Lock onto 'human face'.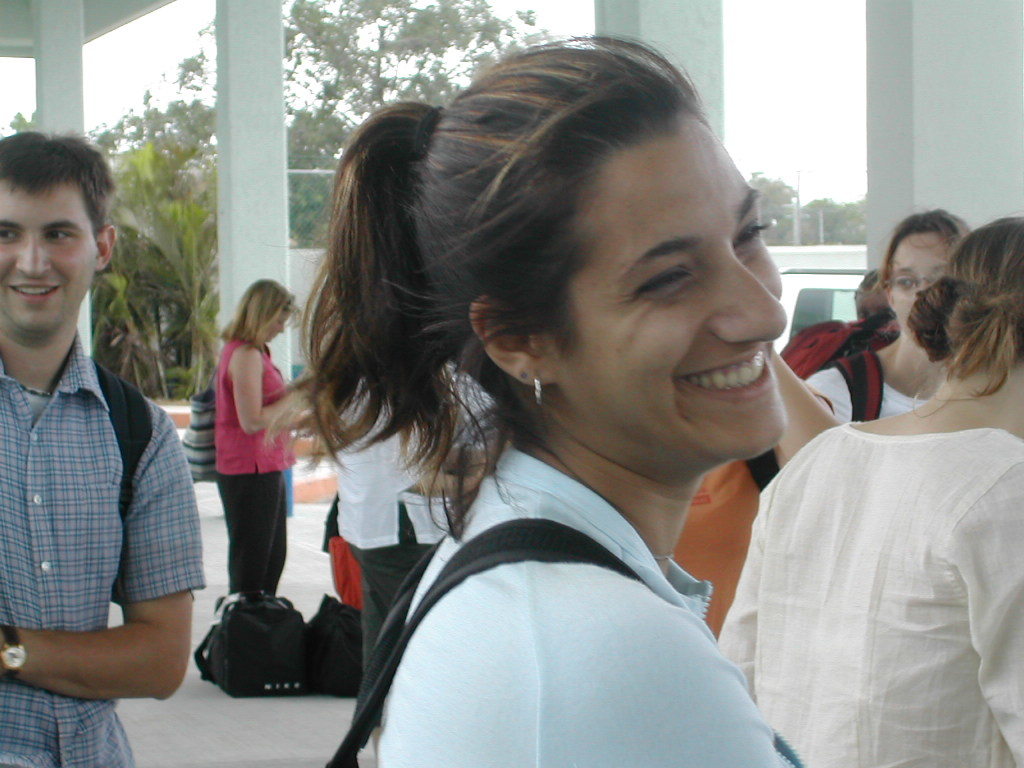
Locked: {"x1": 889, "y1": 226, "x2": 948, "y2": 342}.
